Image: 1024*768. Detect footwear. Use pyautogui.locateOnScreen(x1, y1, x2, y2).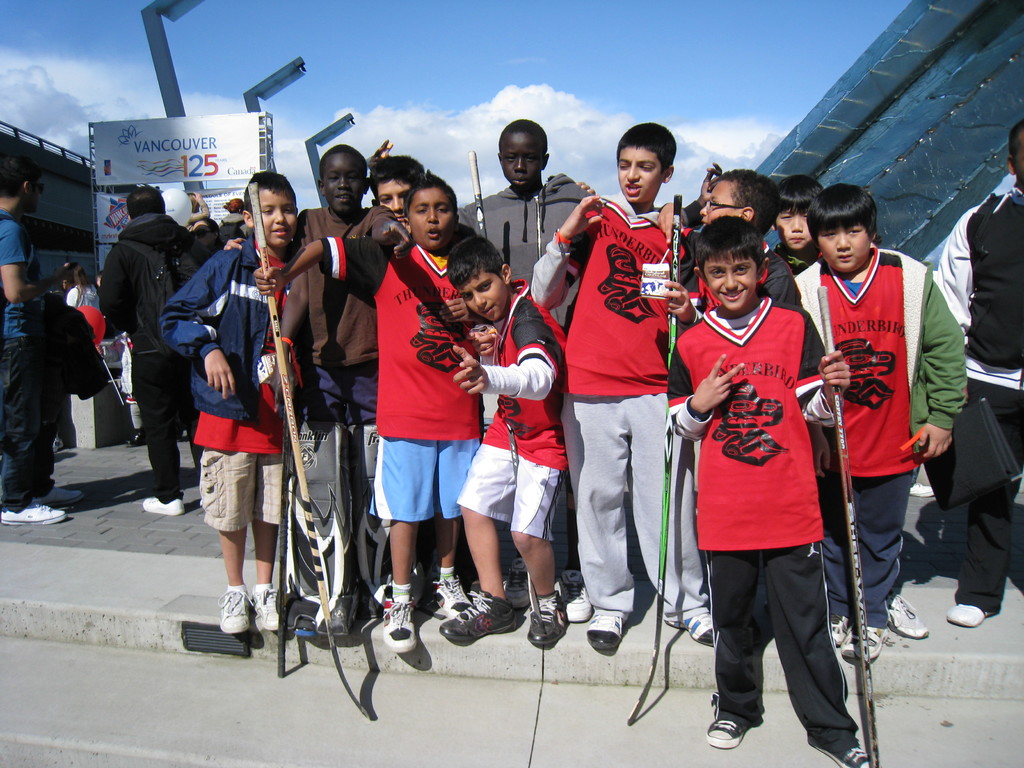
pyautogui.locateOnScreen(140, 495, 186, 516).
